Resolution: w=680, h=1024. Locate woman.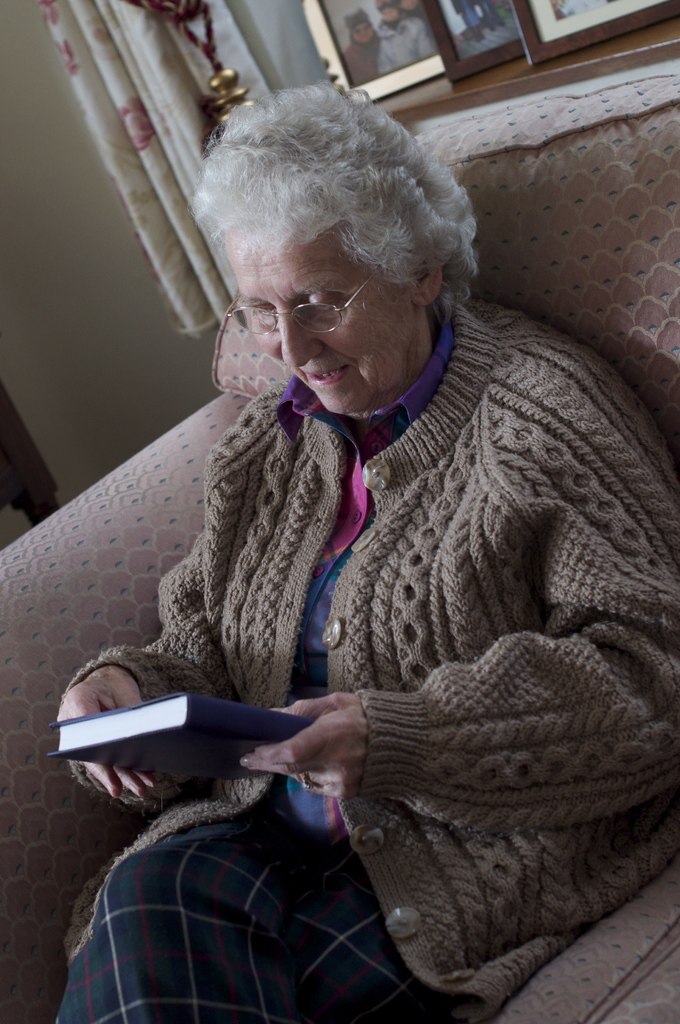
BBox(84, 51, 679, 968).
